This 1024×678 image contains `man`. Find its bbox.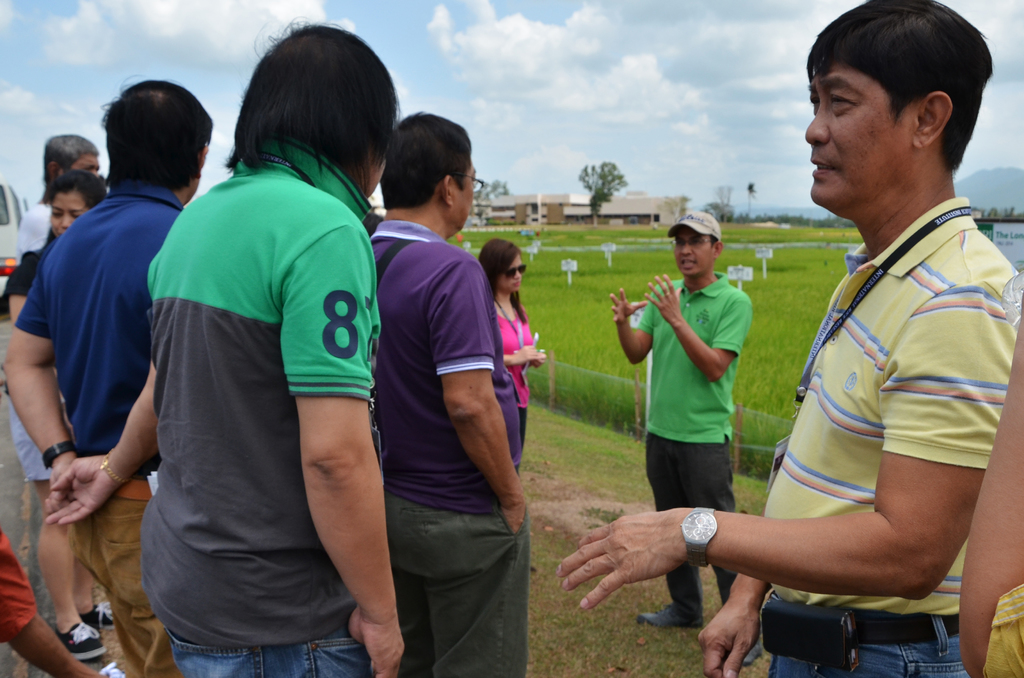
369/110/527/677.
